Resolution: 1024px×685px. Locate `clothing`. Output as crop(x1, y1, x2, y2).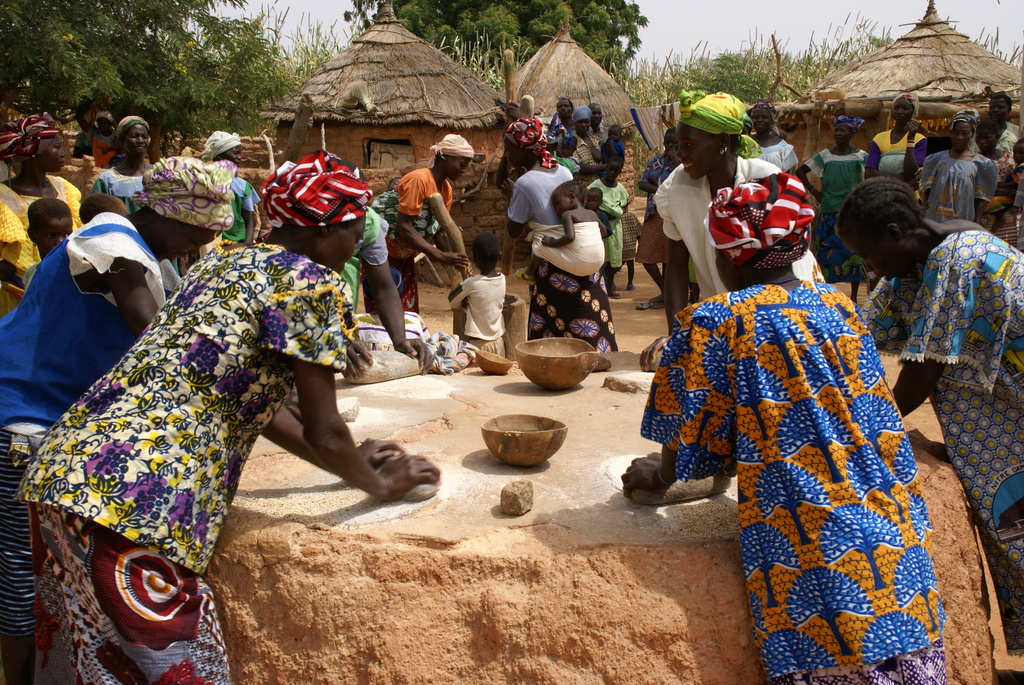
crop(507, 171, 622, 354).
